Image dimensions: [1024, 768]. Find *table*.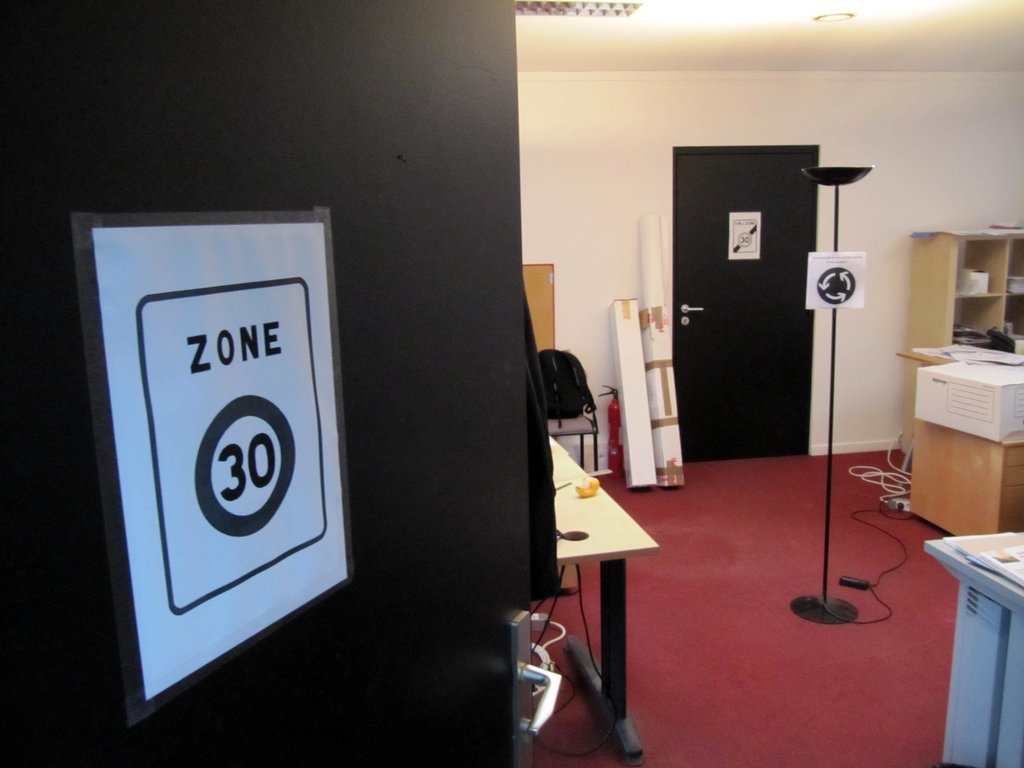
(x1=919, y1=525, x2=1023, y2=767).
